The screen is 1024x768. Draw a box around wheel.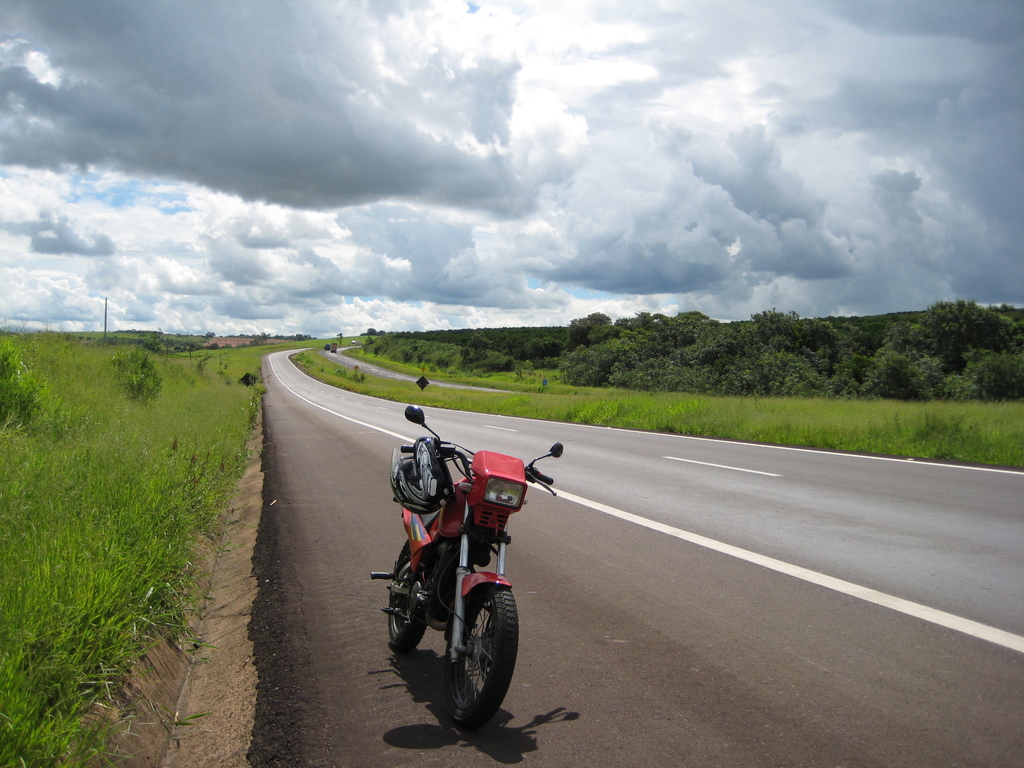
<region>388, 540, 426, 651</region>.
